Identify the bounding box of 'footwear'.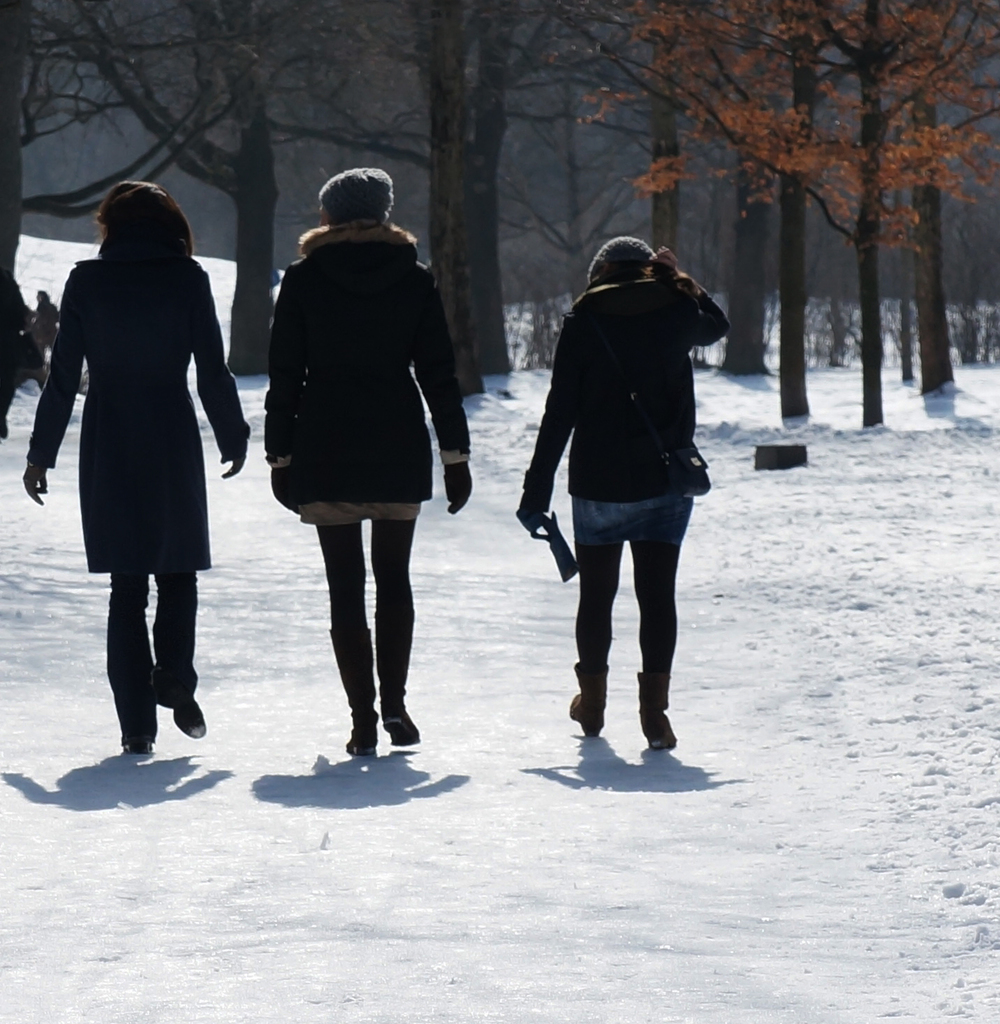
{"x1": 566, "y1": 692, "x2": 606, "y2": 736}.
